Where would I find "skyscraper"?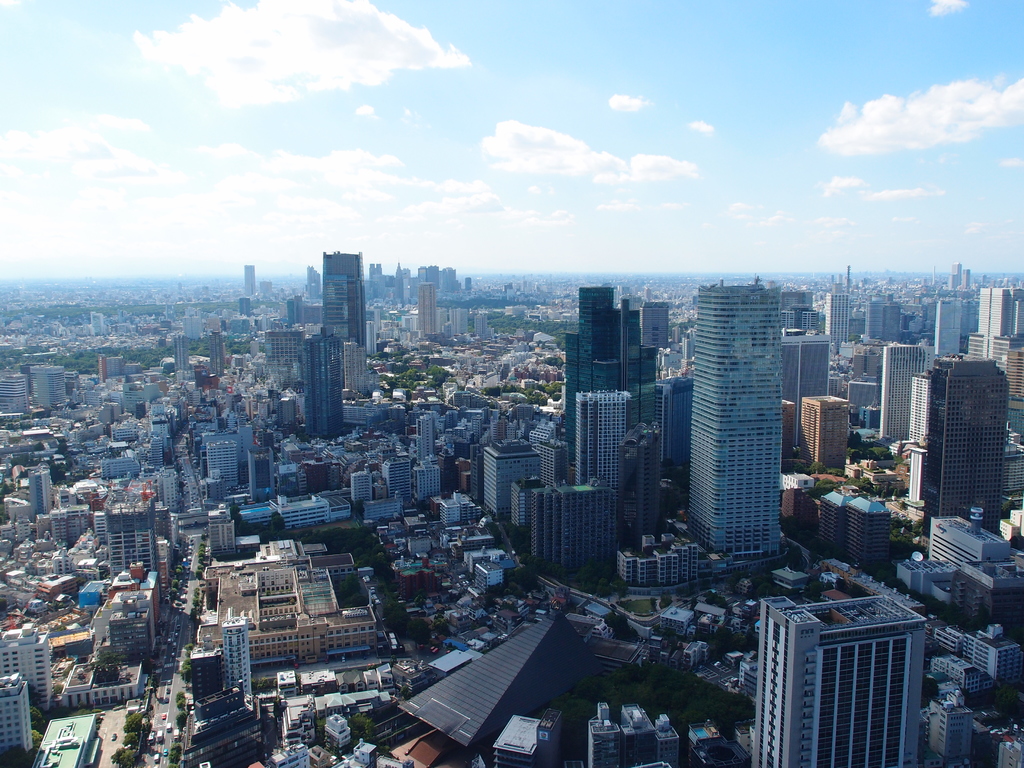
At region(909, 356, 1006, 542).
